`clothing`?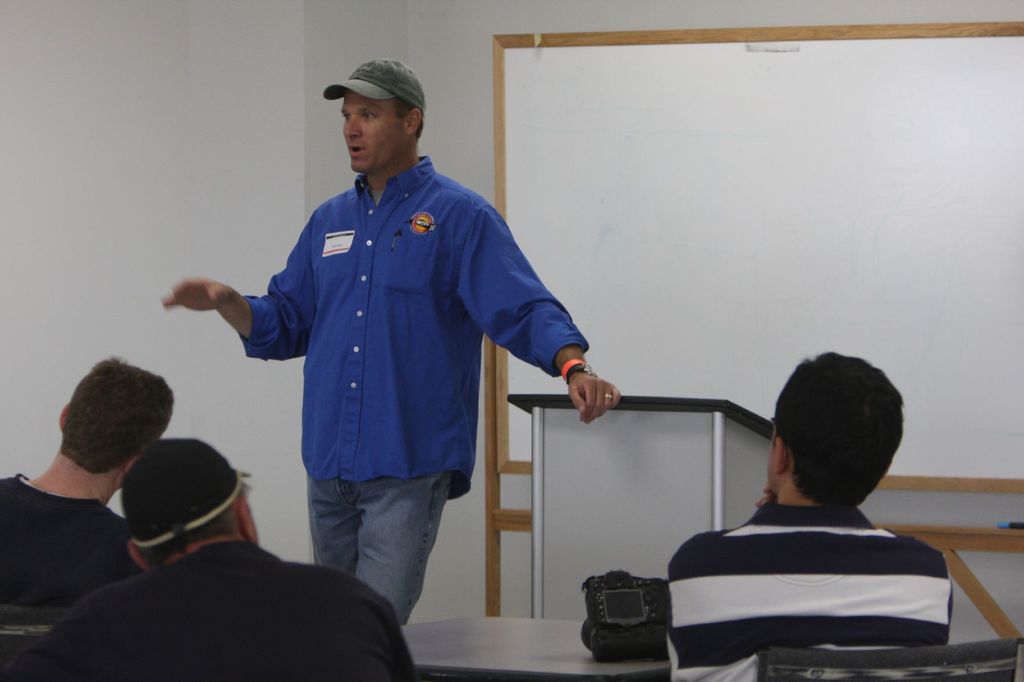
<box>0,470,123,612</box>
